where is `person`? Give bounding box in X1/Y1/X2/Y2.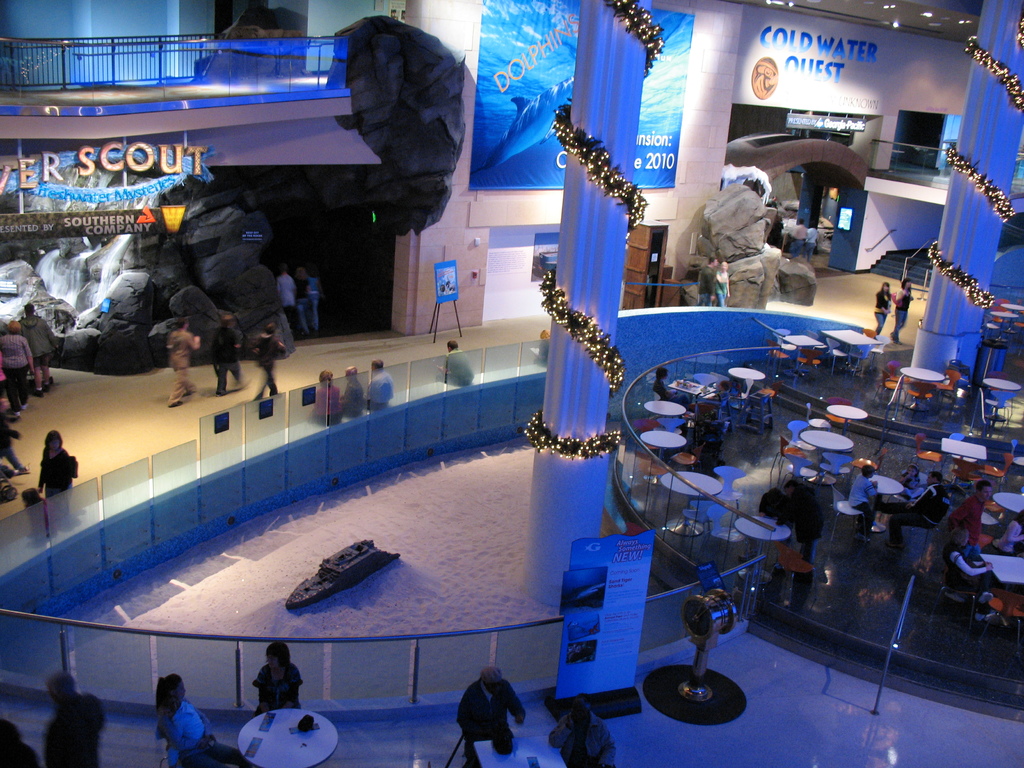
150/673/262/767.
